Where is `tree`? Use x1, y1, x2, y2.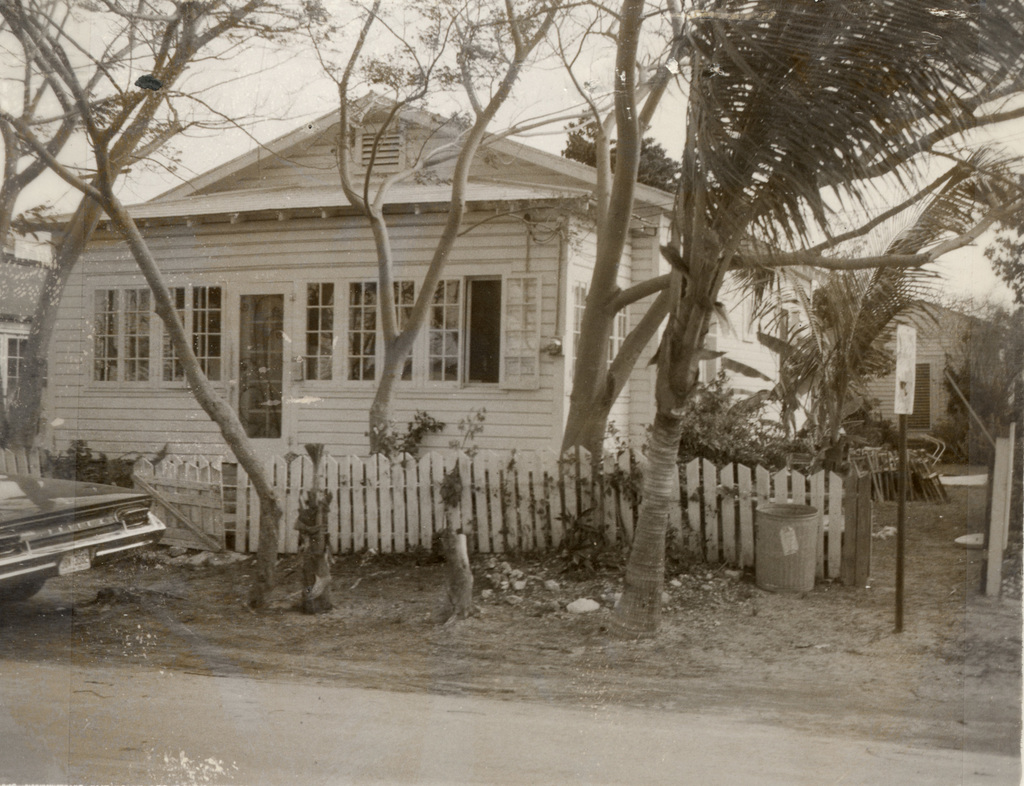
549, 0, 1023, 544.
